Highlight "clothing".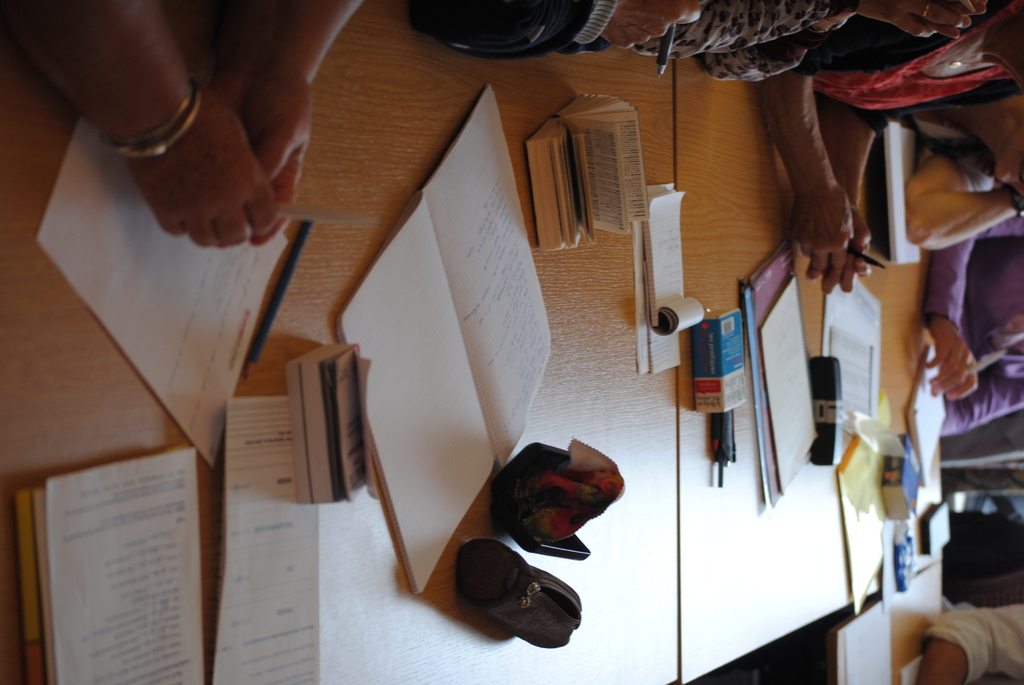
Highlighted region: locate(638, 0, 856, 88).
